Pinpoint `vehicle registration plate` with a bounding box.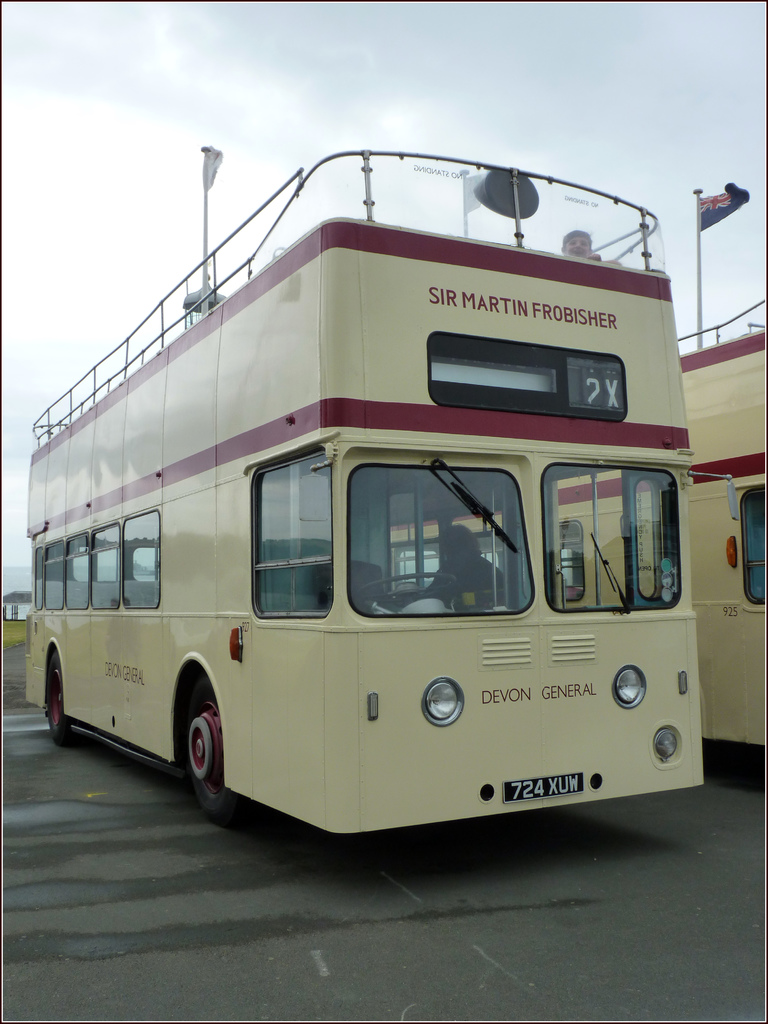
box(499, 771, 586, 805).
